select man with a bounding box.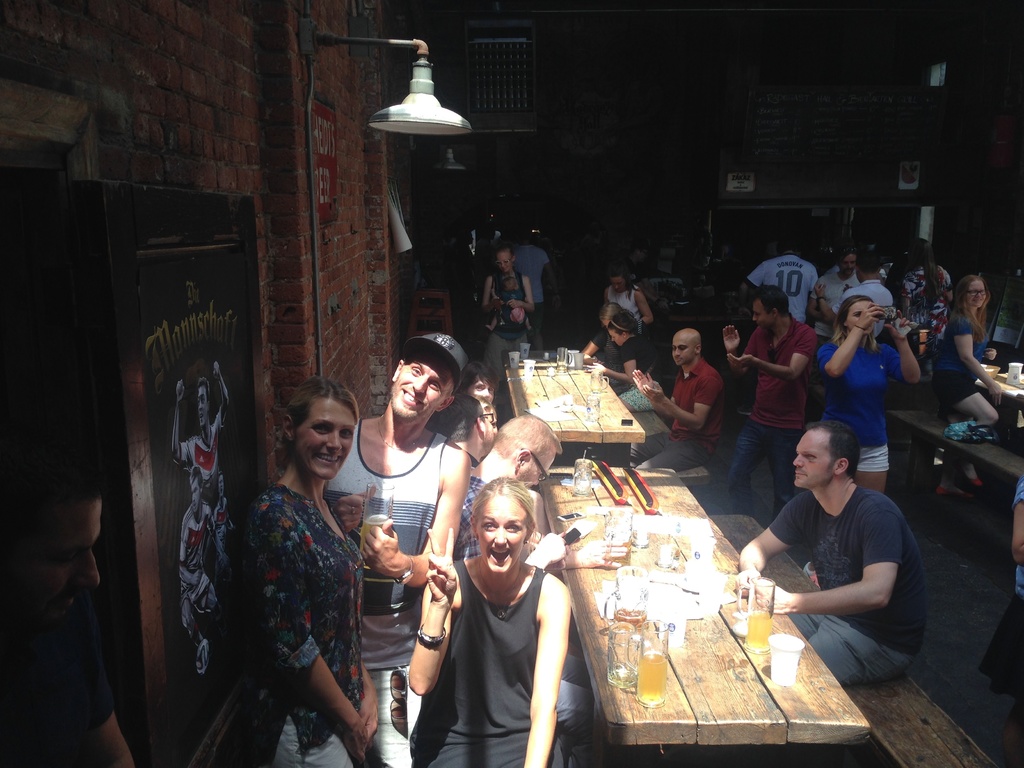
region(820, 244, 892, 335).
